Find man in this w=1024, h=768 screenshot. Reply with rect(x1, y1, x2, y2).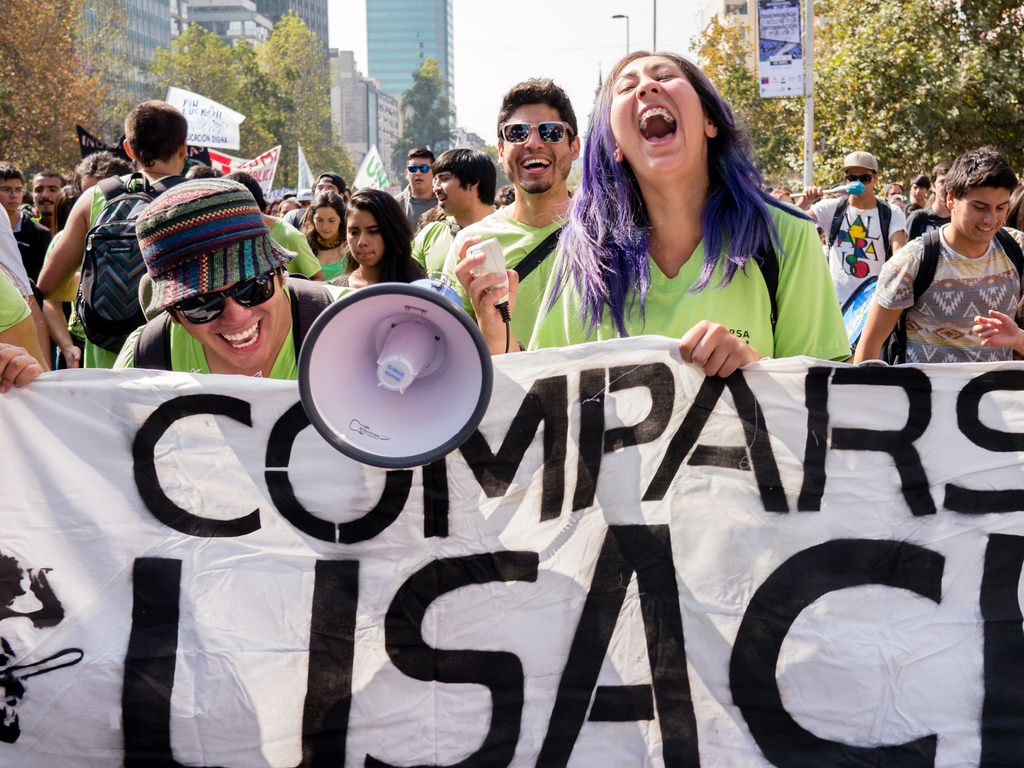
rect(412, 147, 502, 278).
